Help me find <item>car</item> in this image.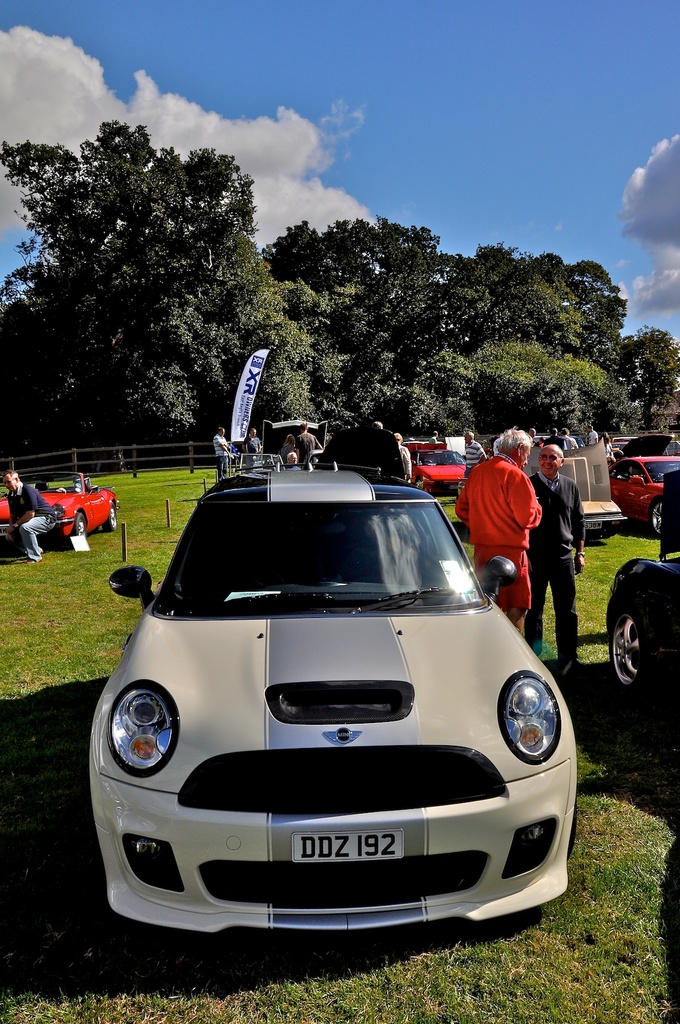
Found it: 614,450,679,529.
